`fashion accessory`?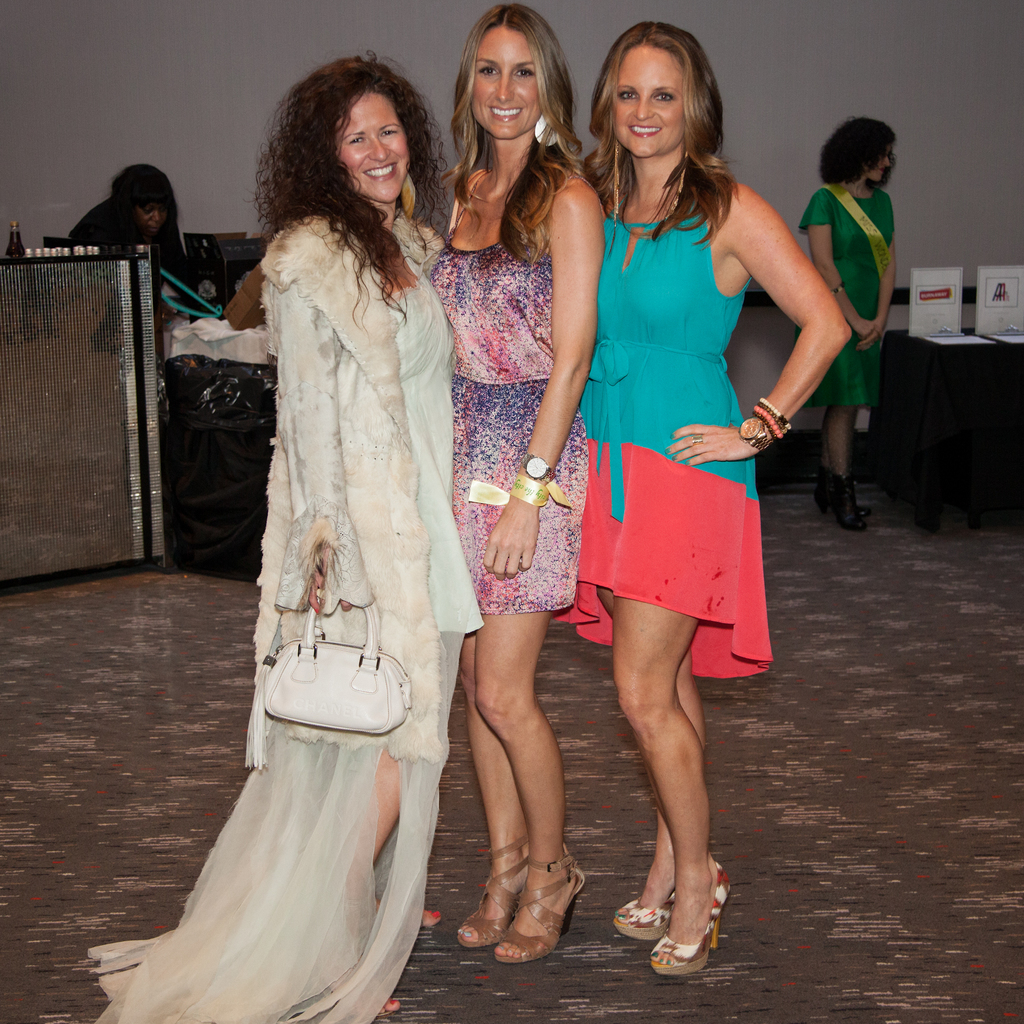
<region>649, 145, 692, 244</region>
